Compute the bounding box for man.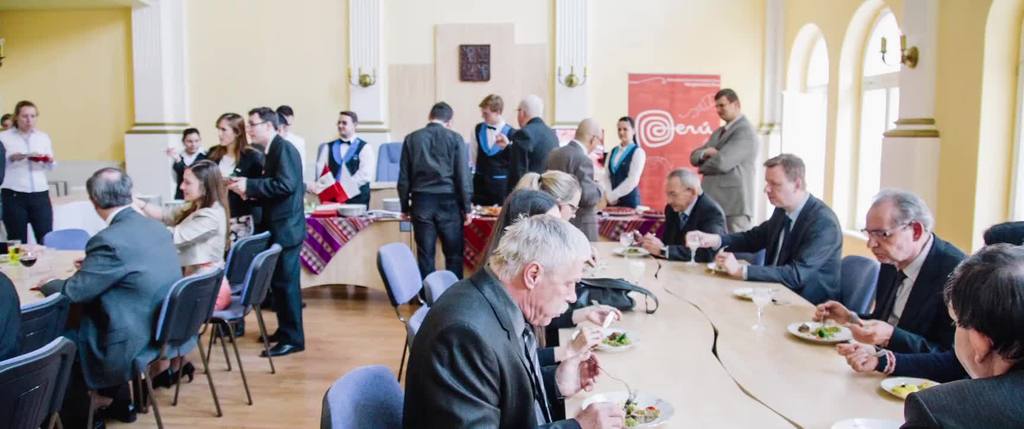
bbox=[278, 106, 307, 156].
